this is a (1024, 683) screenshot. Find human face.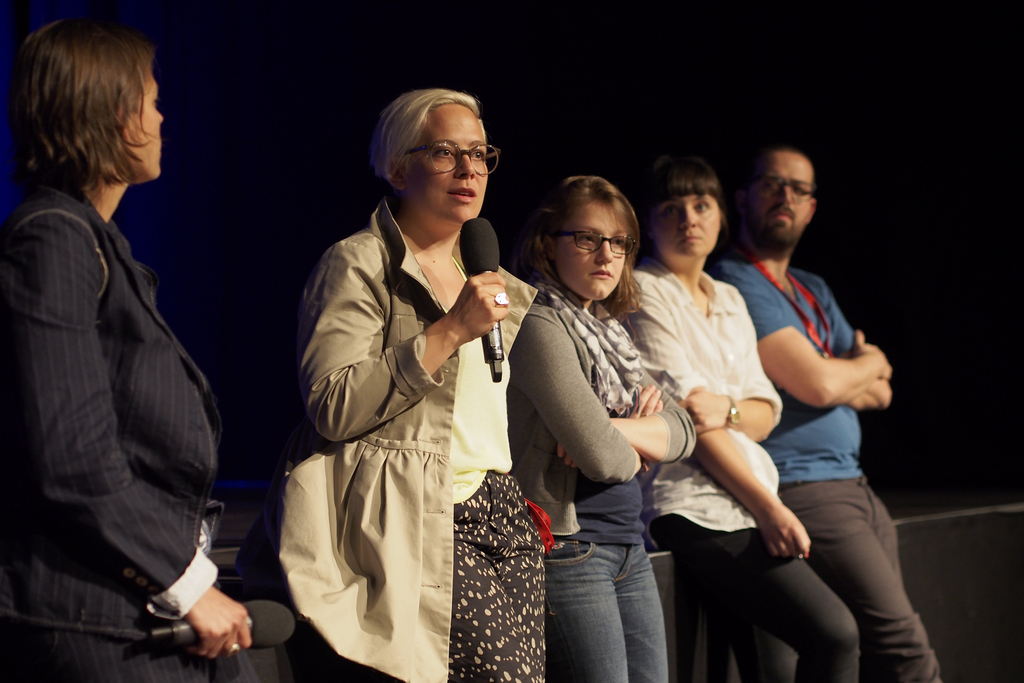
Bounding box: 653/194/724/259.
